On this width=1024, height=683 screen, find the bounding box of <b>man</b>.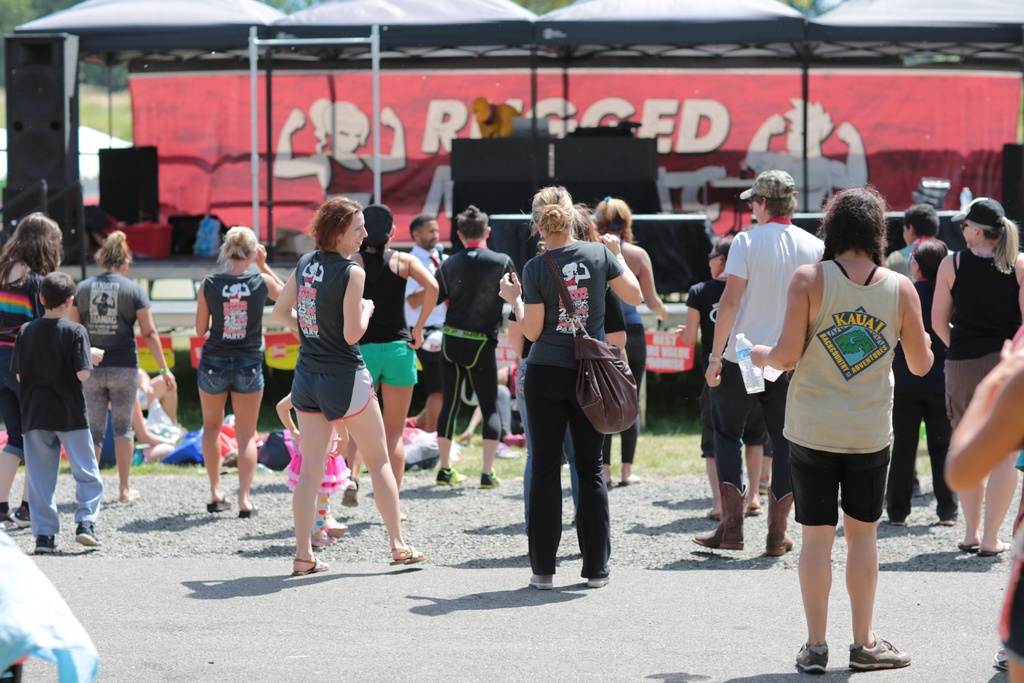
Bounding box: [406,199,522,488].
